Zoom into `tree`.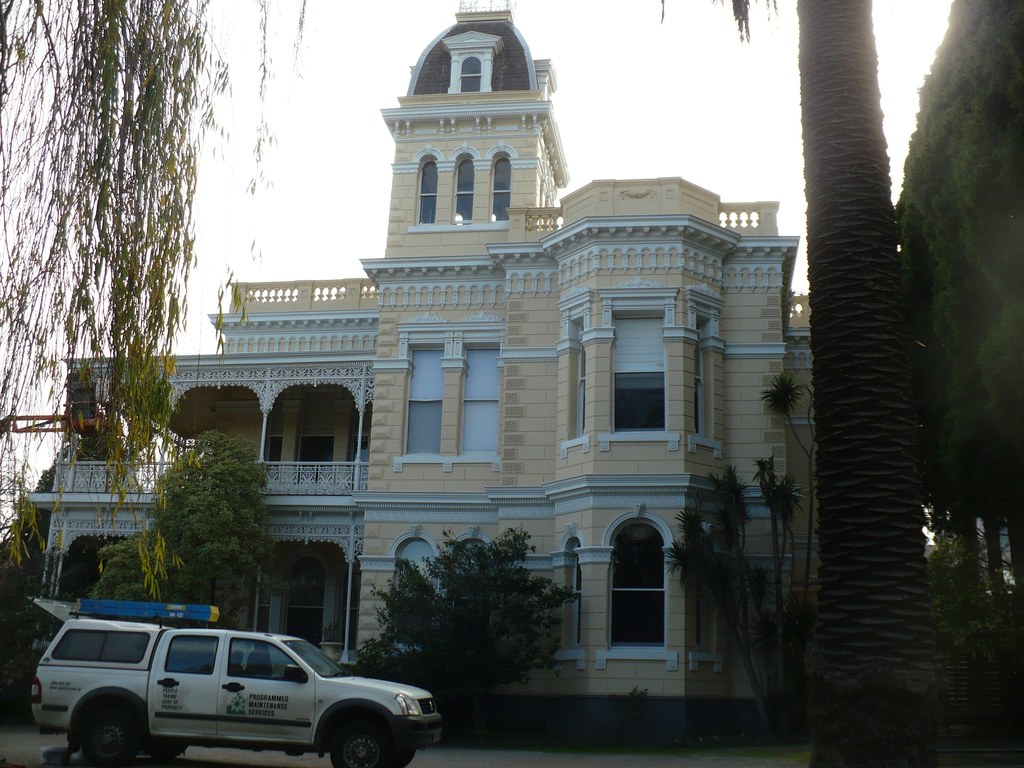
Zoom target: box(0, 0, 306, 504).
